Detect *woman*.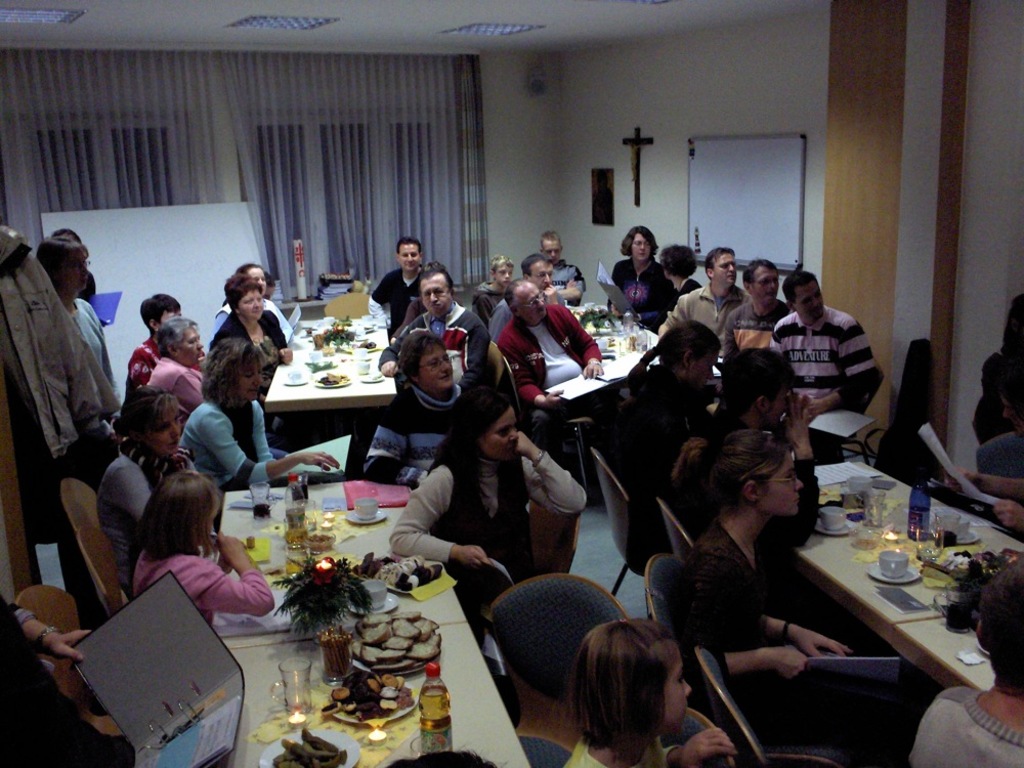
Detected at [left=360, top=330, right=487, bottom=496].
